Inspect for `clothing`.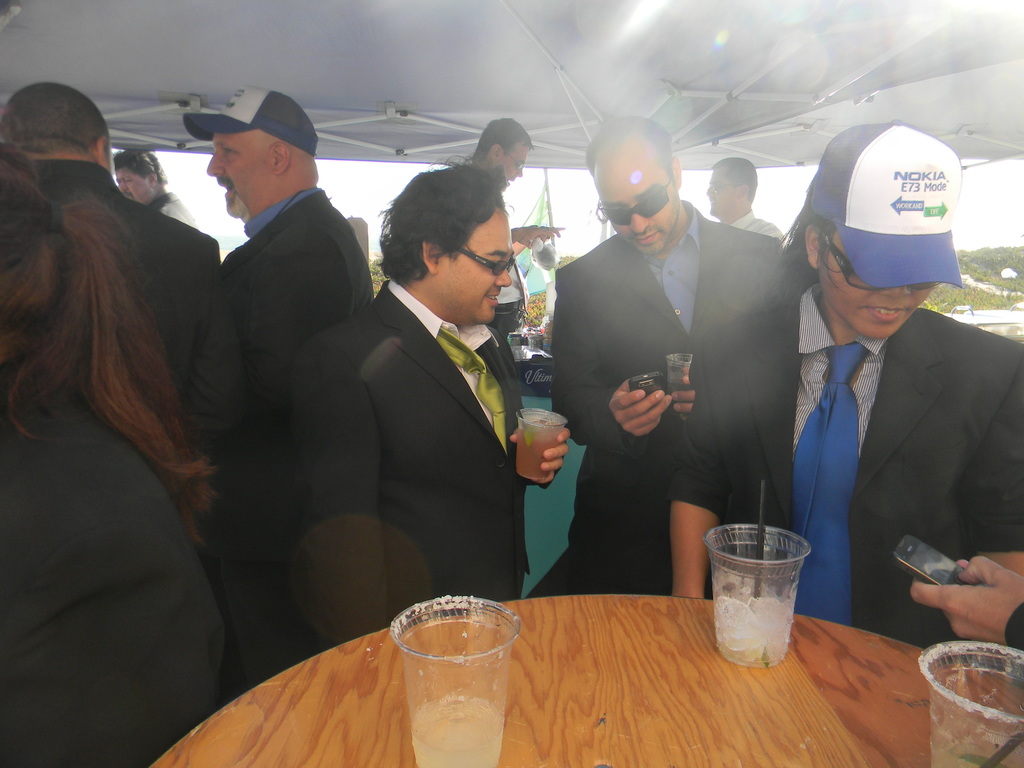
Inspection: 33 162 221 467.
